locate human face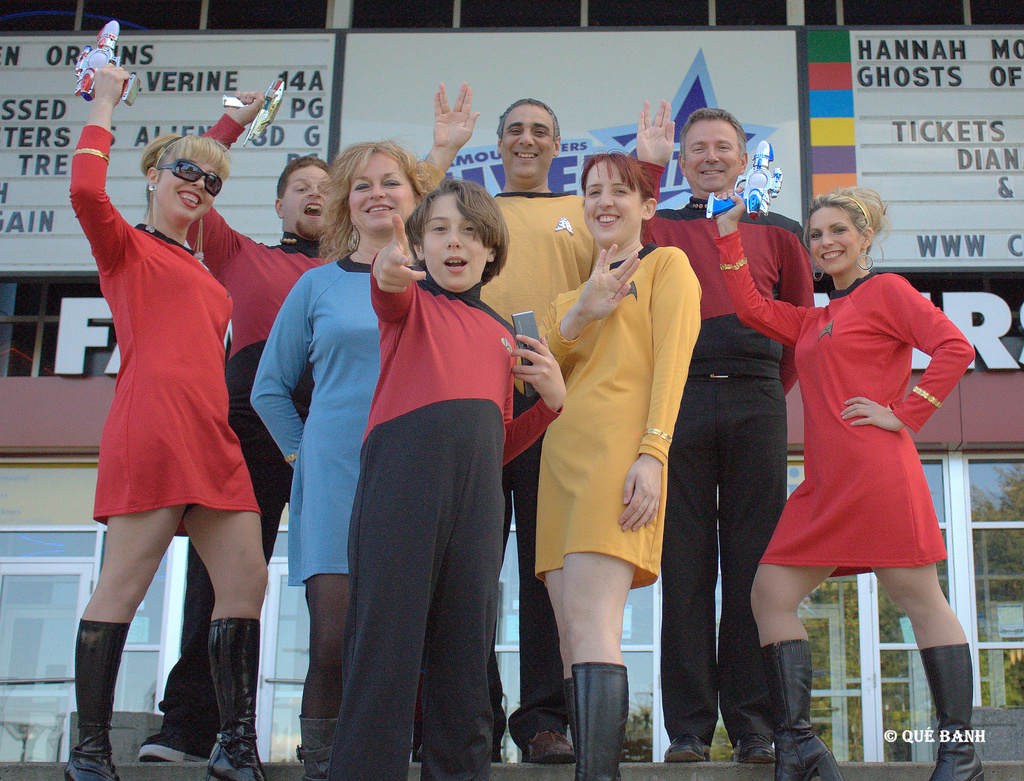
[279,168,332,229]
